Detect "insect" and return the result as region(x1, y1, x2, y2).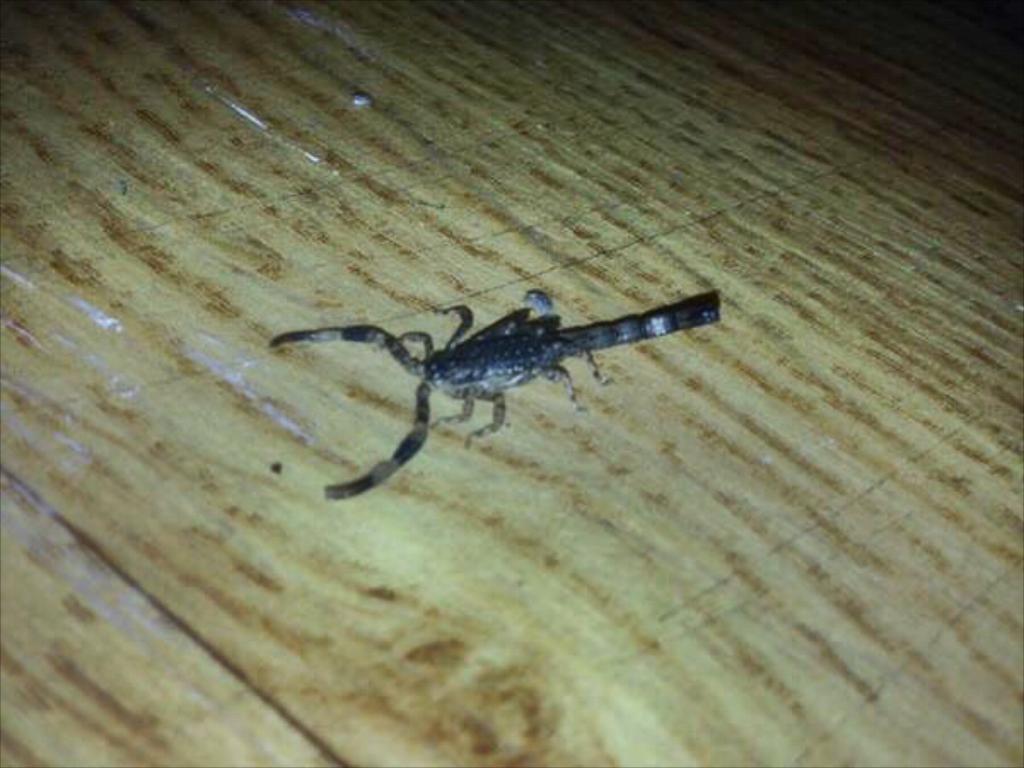
region(270, 287, 724, 507).
